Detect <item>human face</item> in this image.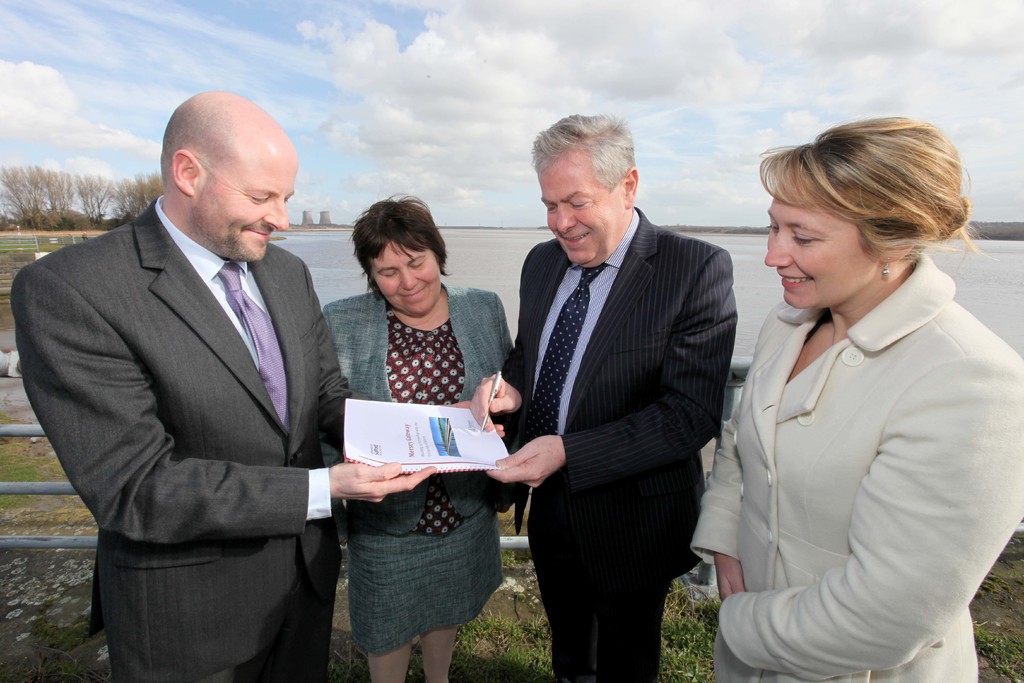
Detection: locate(758, 184, 879, 314).
